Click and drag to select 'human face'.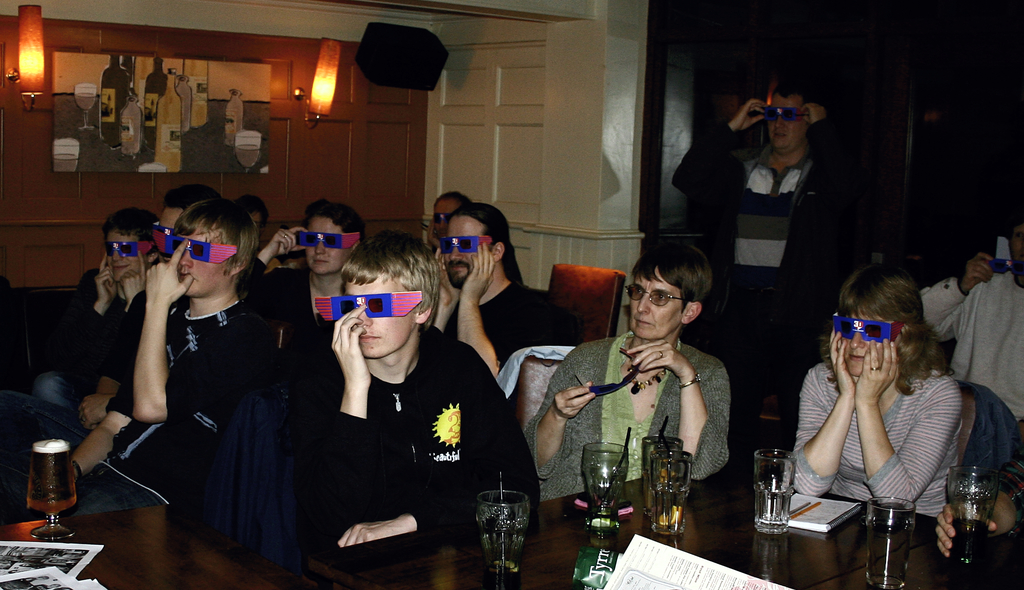
Selection: detection(158, 211, 184, 263).
